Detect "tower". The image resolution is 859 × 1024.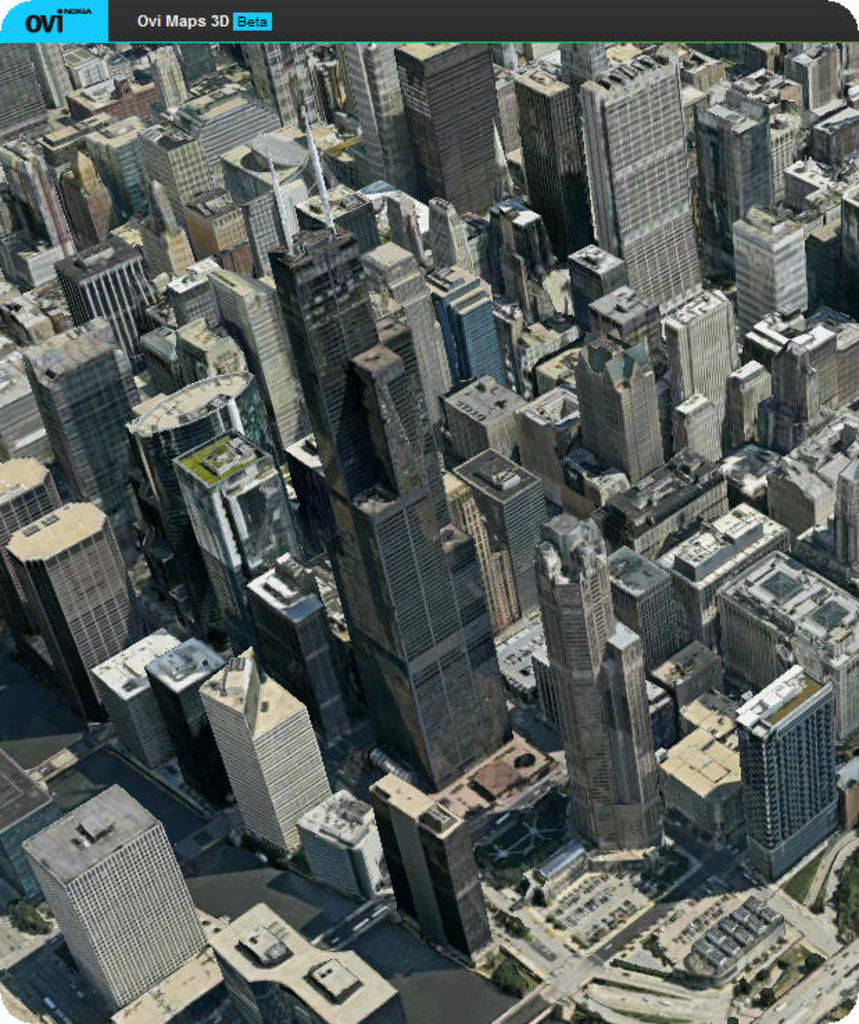
<box>430,266,533,383</box>.
